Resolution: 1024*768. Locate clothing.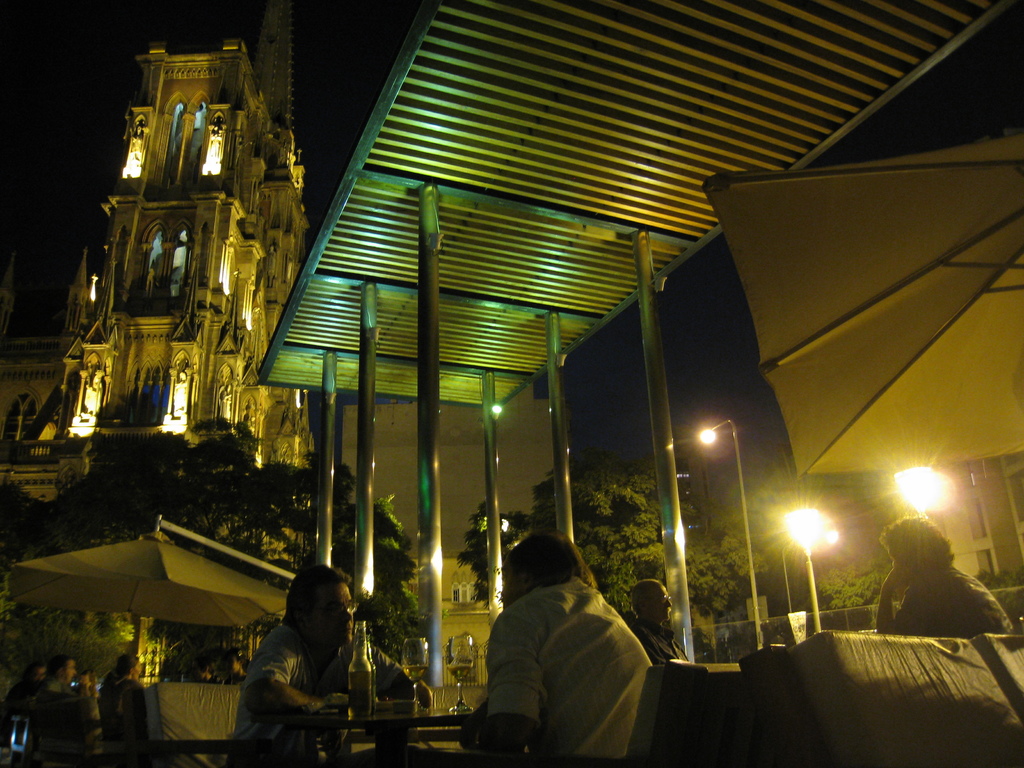
box=[483, 577, 653, 767].
